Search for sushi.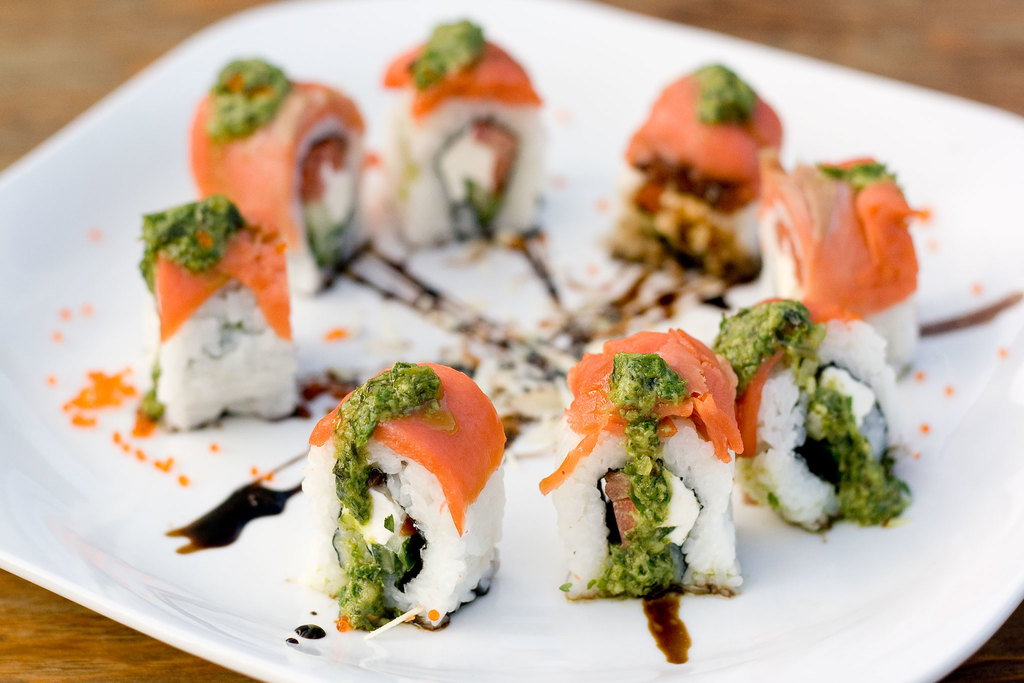
Found at {"x1": 541, "y1": 334, "x2": 746, "y2": 604}.
